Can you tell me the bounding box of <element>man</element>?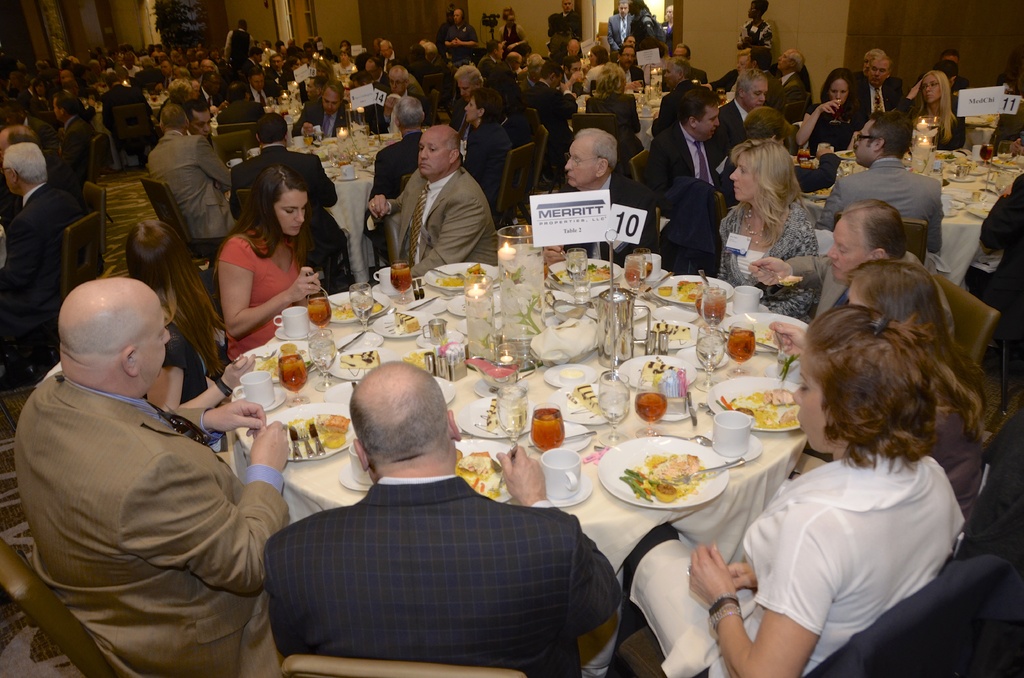
box(0, 102, 76, 187).
